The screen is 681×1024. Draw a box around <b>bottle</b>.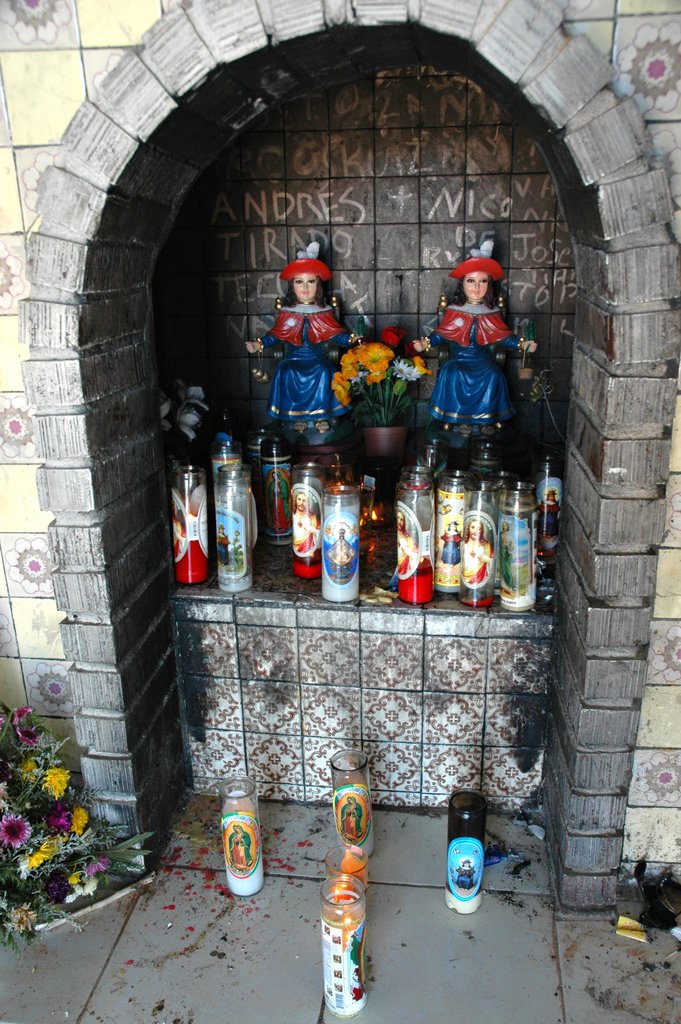
crop(174, 447, 209, 588).
